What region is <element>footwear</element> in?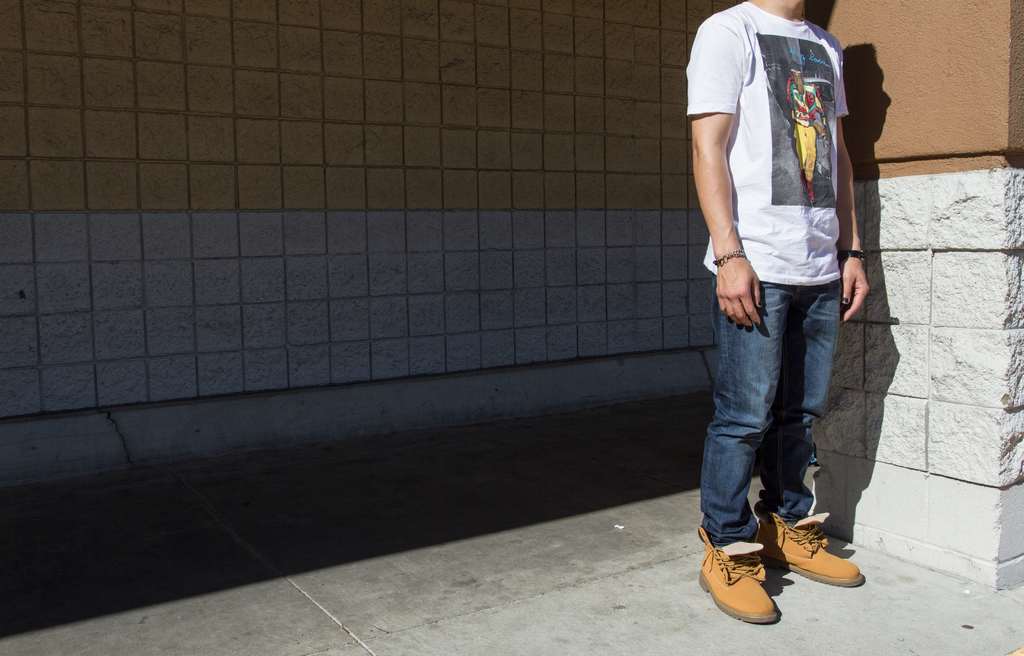
BBox(694, 526, 782, 627).
